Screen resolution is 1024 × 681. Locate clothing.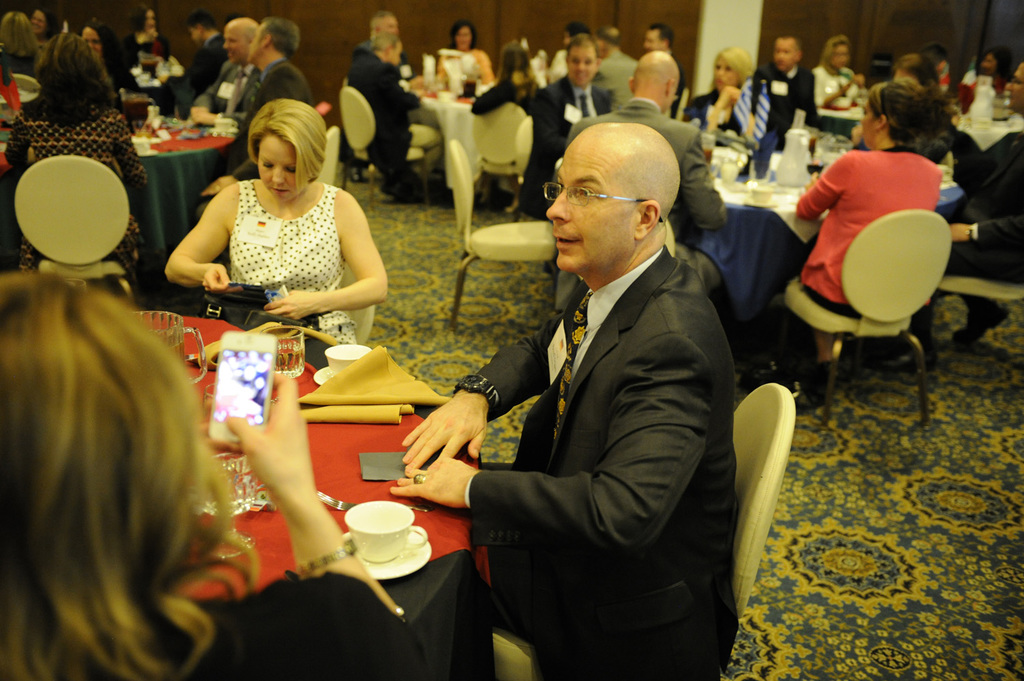
rect(550, 44, 571, 81).
